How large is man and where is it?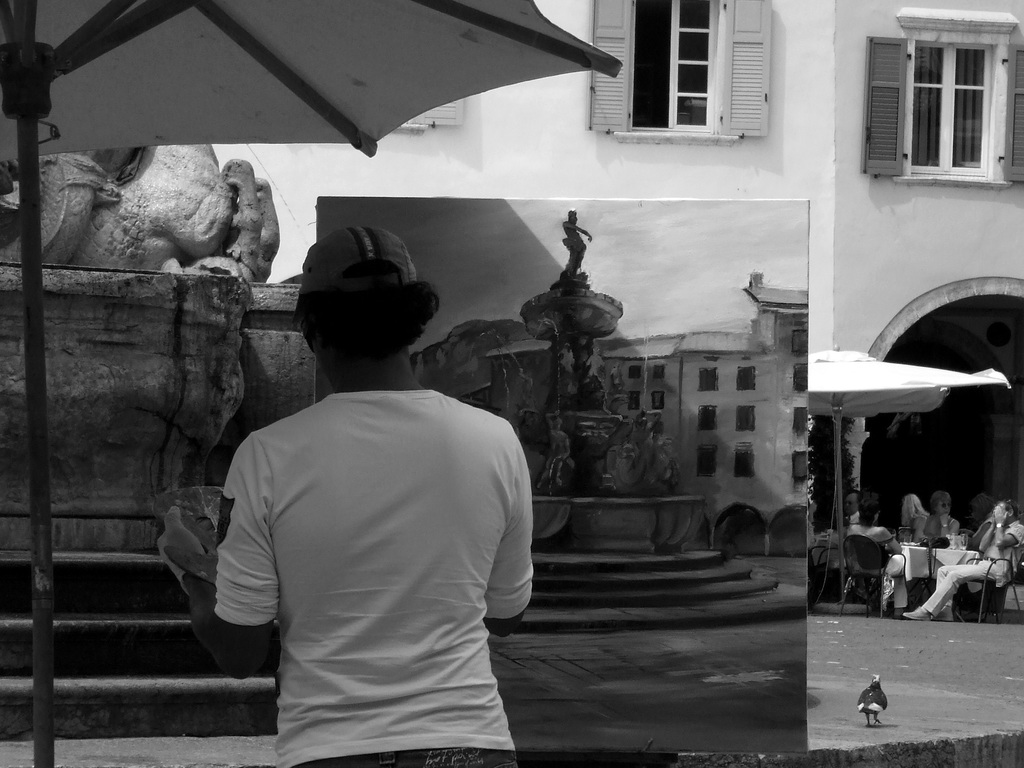
Bounding box: x1=902 y1=500 x2=1023 y2=619.
